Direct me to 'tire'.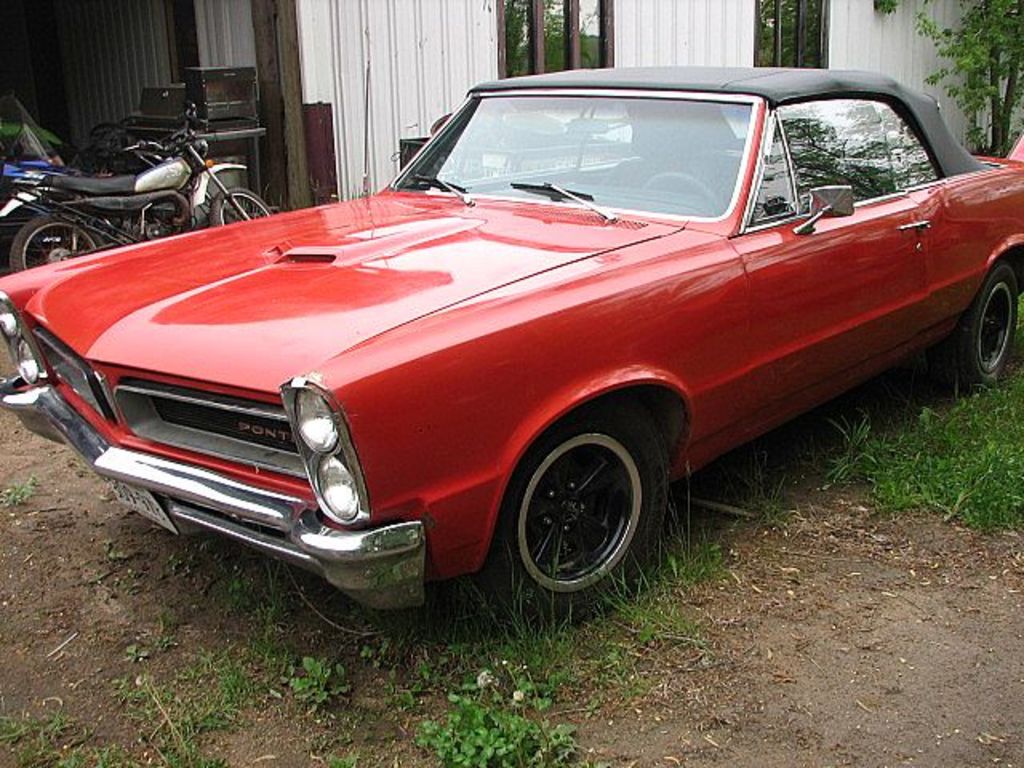
Direction: box=[963, 254, 1016, 389].
